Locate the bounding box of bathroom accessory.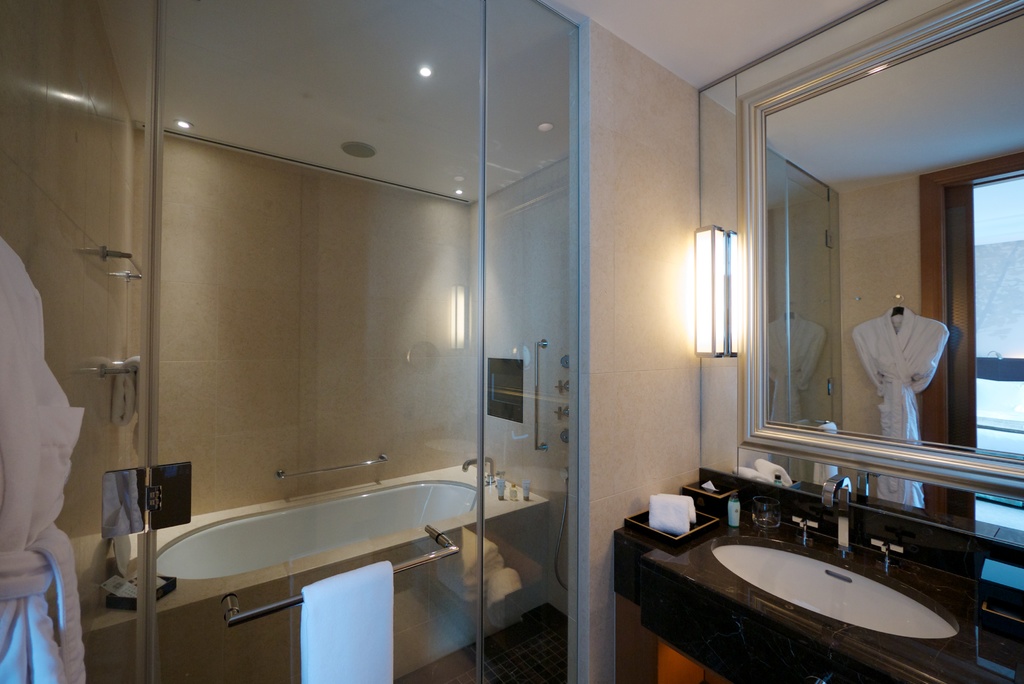
Bounding box: BBox(84, 455, 550, 683).
